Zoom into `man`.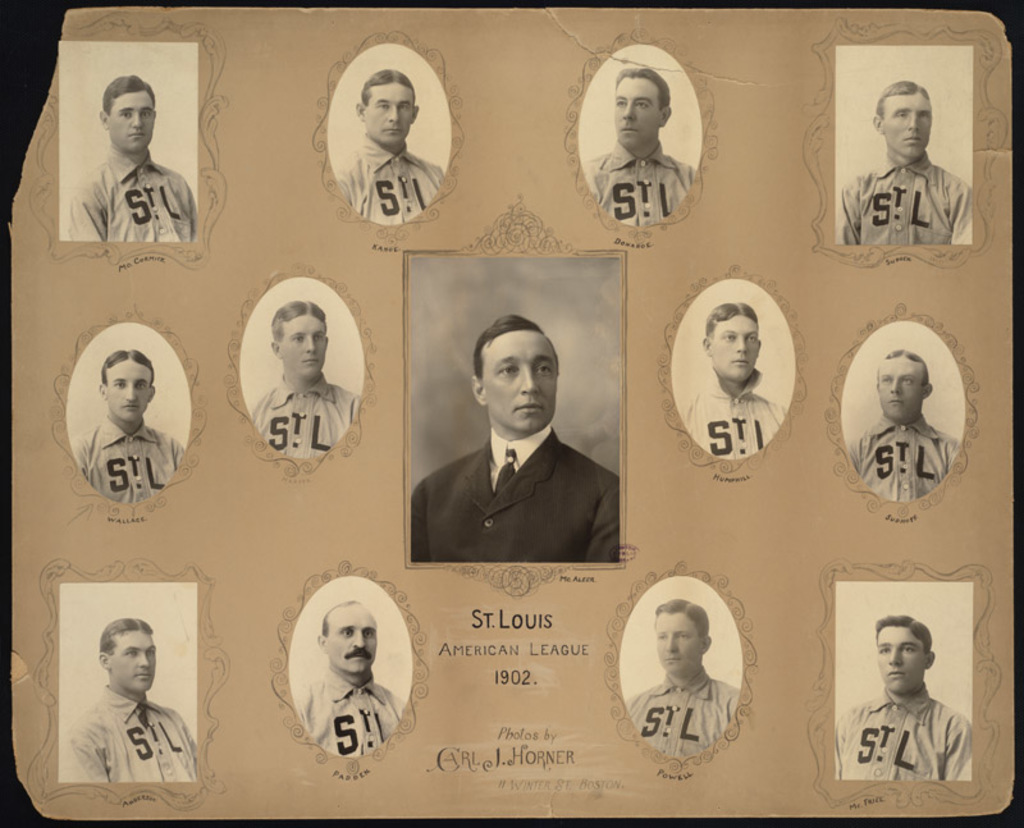
Zoom target: left=842, top=351, right=960, bottom=502.
